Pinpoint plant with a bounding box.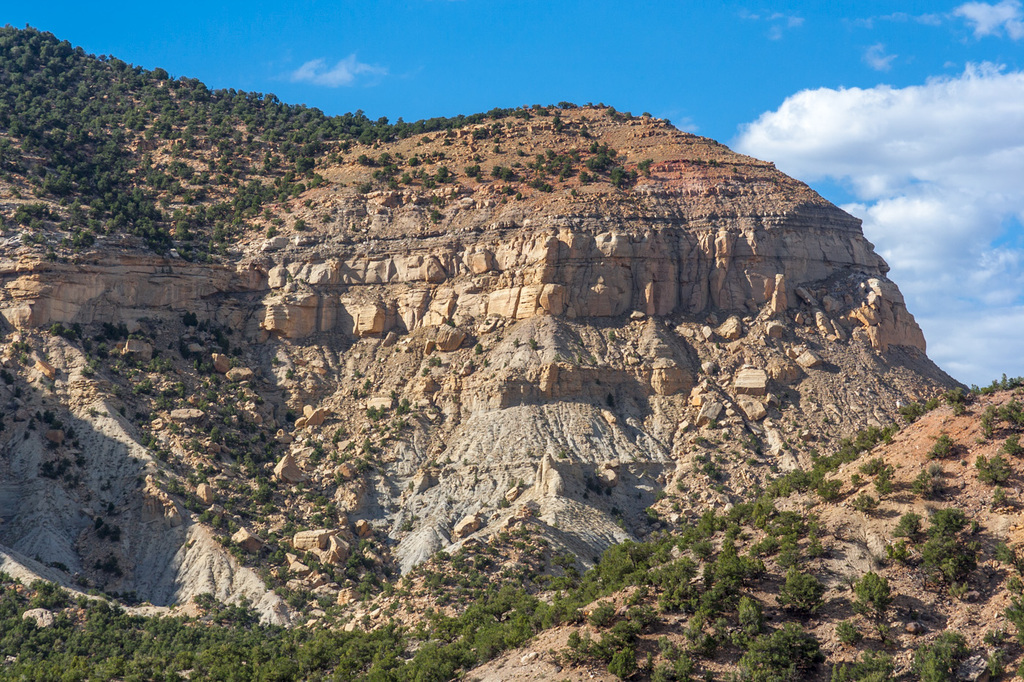
pyautogui.locateOnScreen(496, 491, 516, 513).
